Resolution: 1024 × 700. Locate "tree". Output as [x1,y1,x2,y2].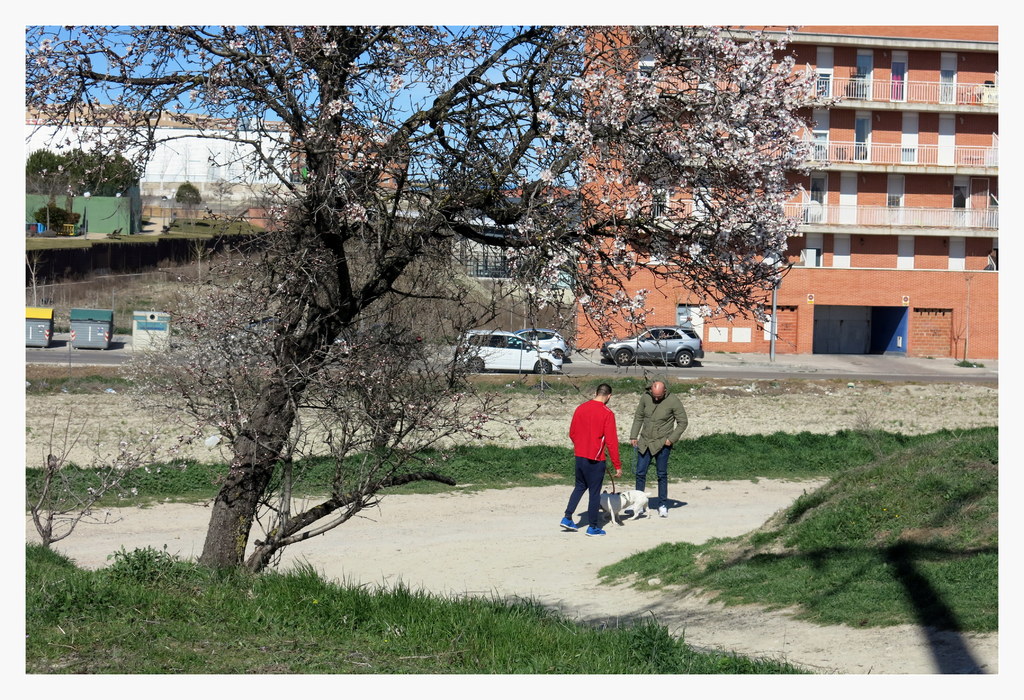
[175,184,202,225].
